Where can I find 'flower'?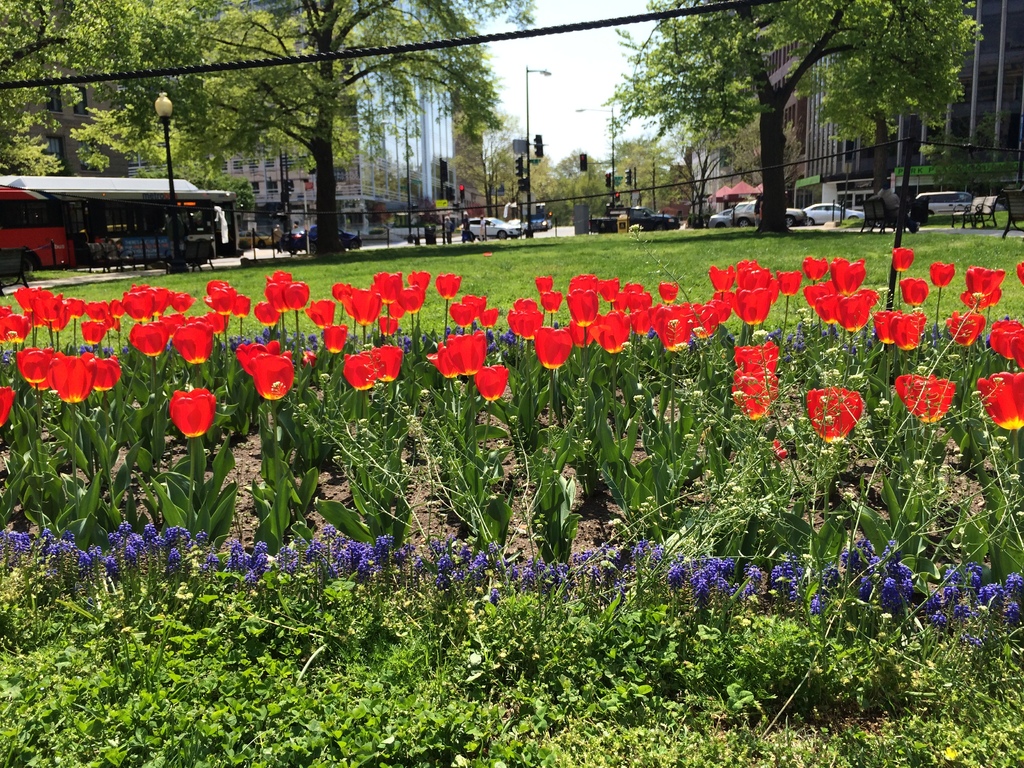
You can find it at pyautogui.locateOnScreen(443, 301, 472, 329).
